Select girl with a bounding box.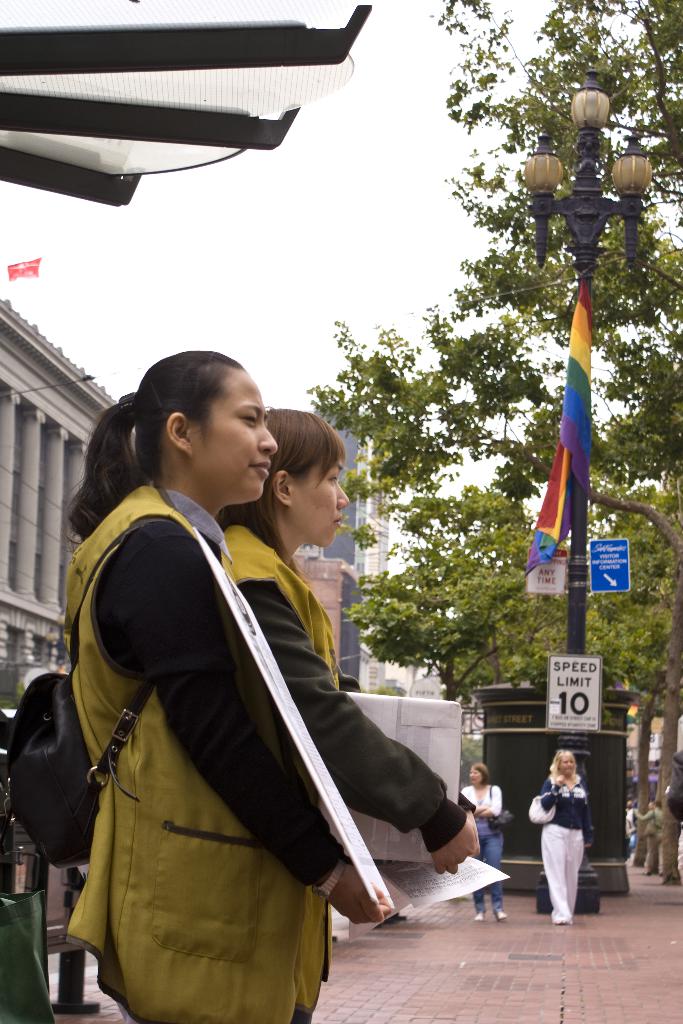
box=[526, 769, 595, 915].
